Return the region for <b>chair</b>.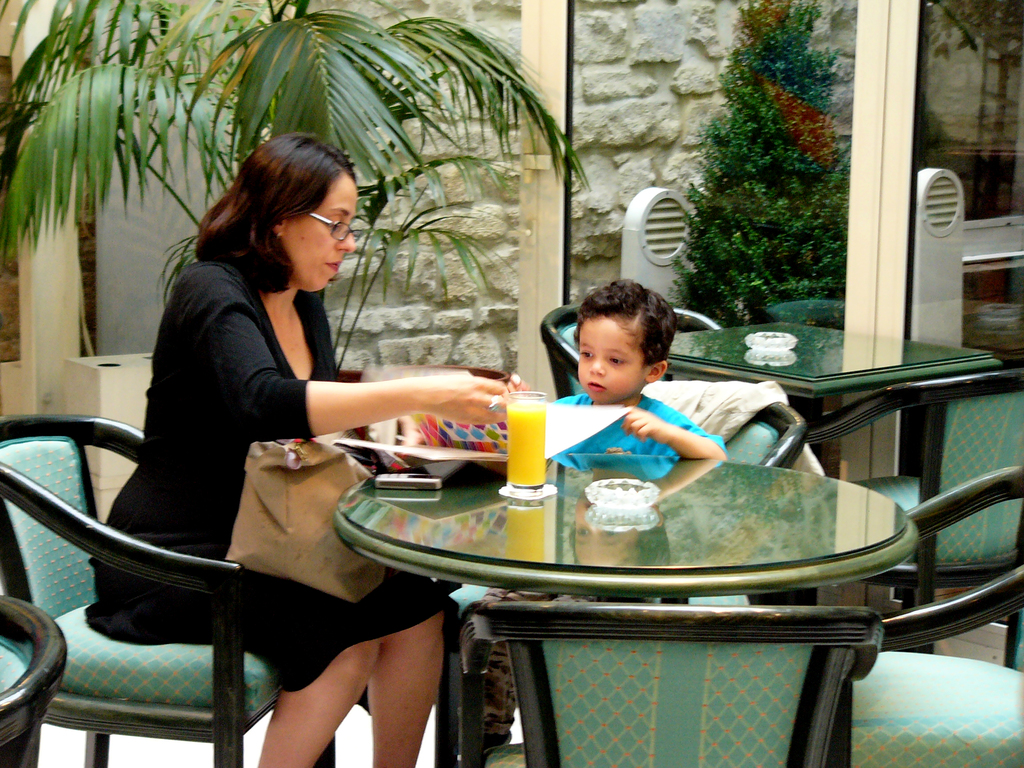
bbox=[0, 590, 71, 767].
